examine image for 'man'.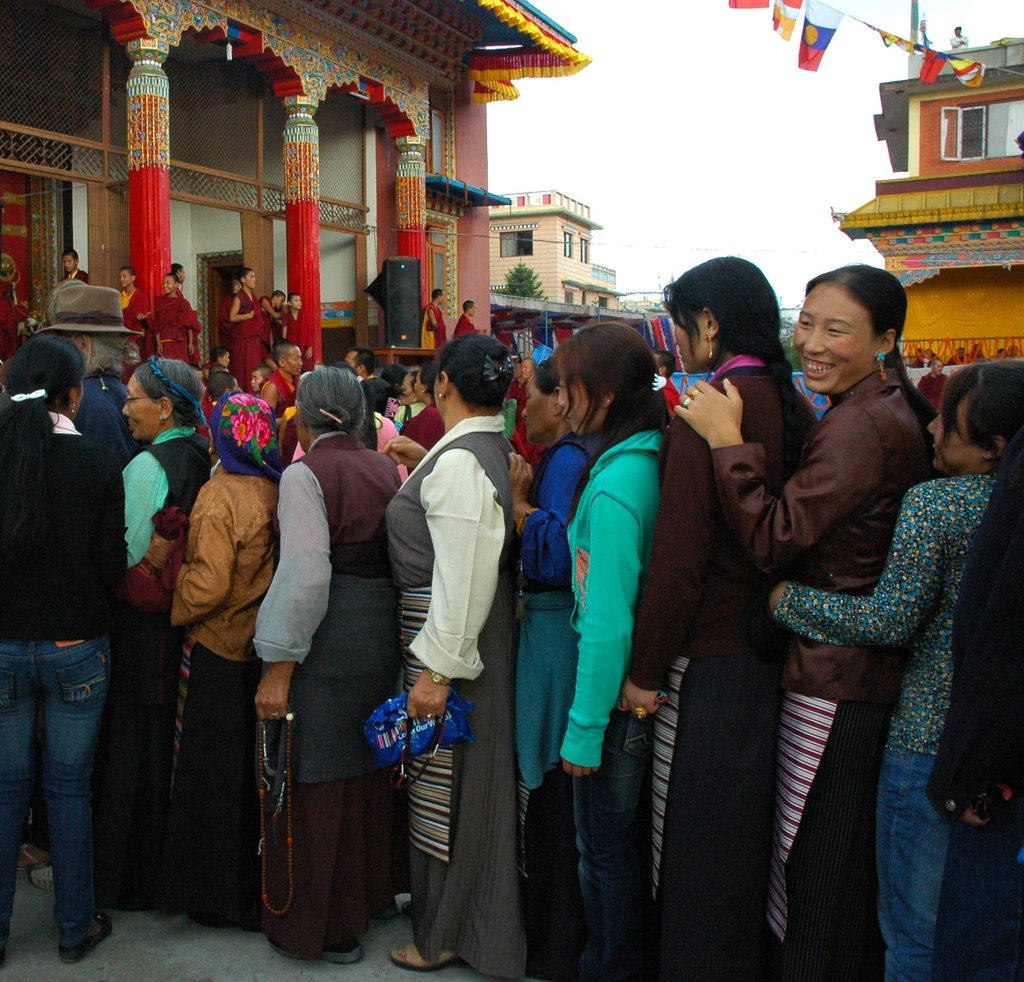
Examination result: (508, 350, 536, 466).
